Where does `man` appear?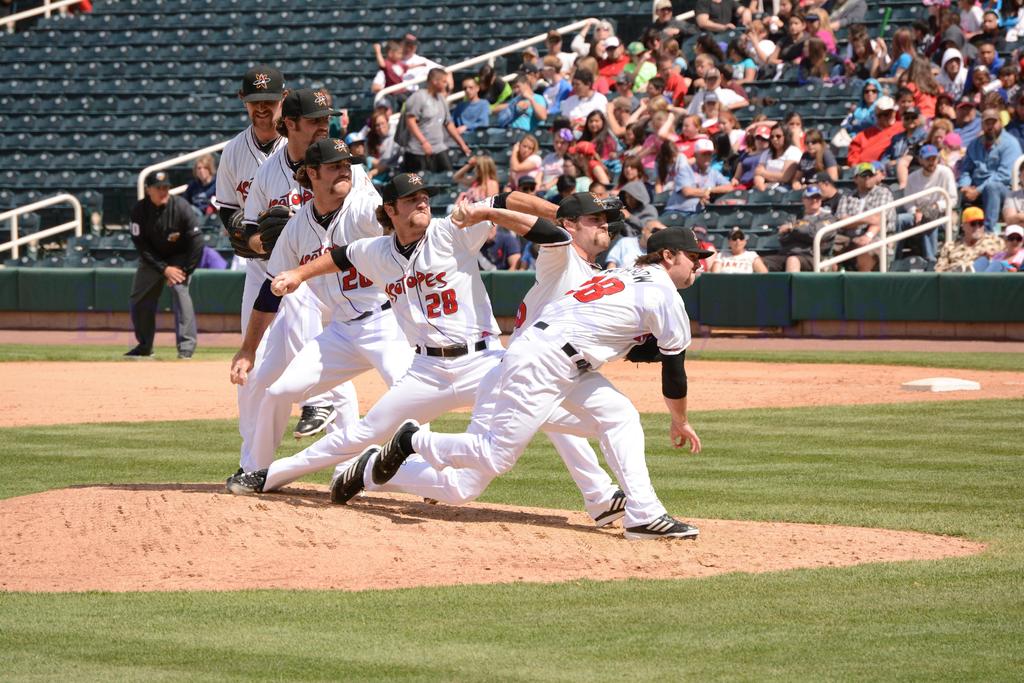
Appears at (950, 110, 1022, 242).
